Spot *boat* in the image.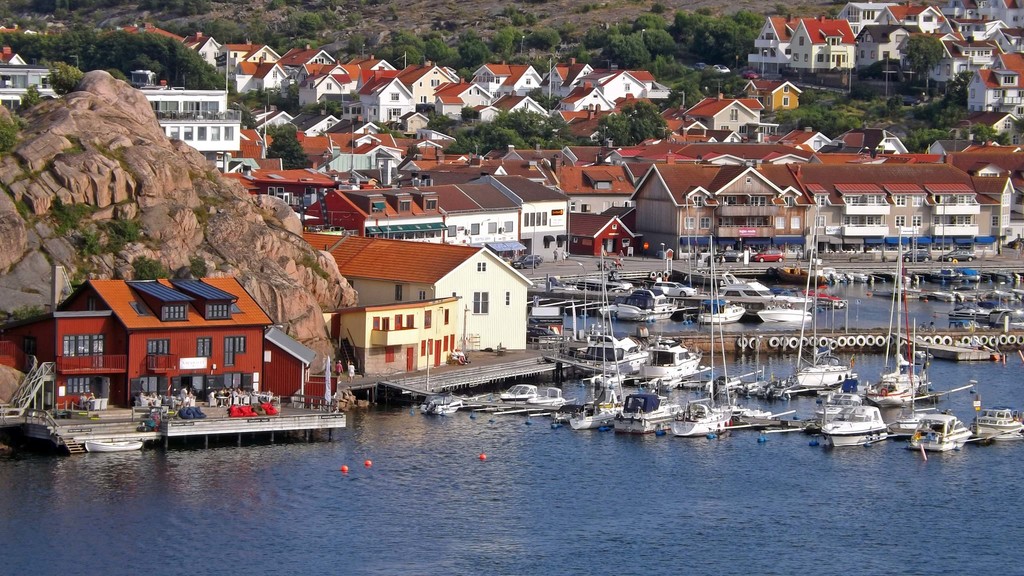
*boat* found at (x1=792, y1=210, x2=862, y2=395).
